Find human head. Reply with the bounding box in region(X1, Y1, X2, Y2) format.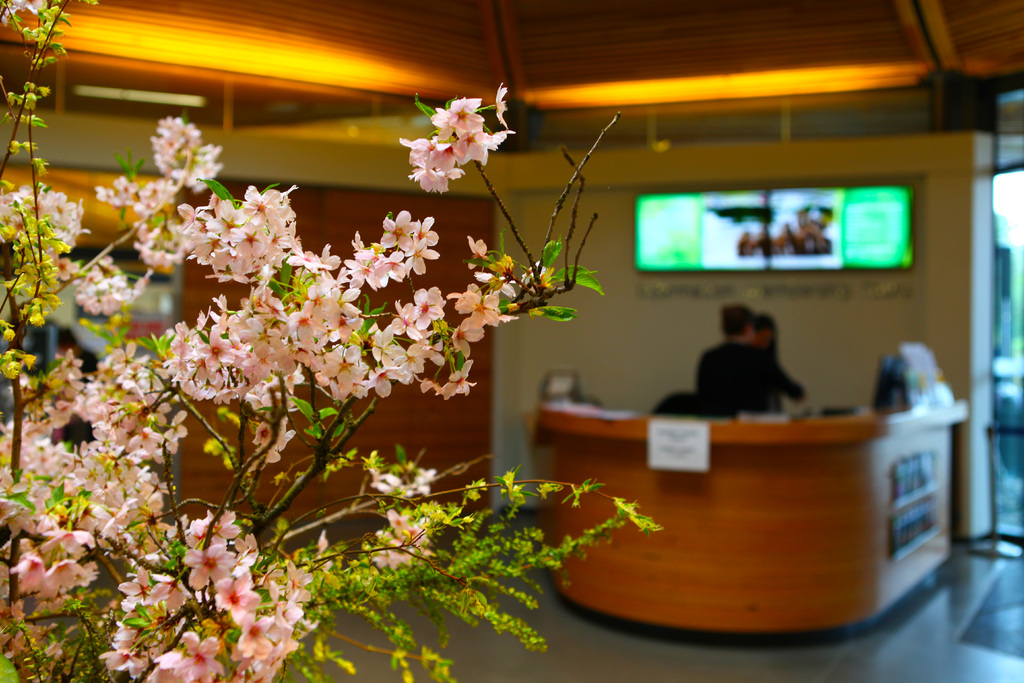
region(744, 309, 781, 357).
